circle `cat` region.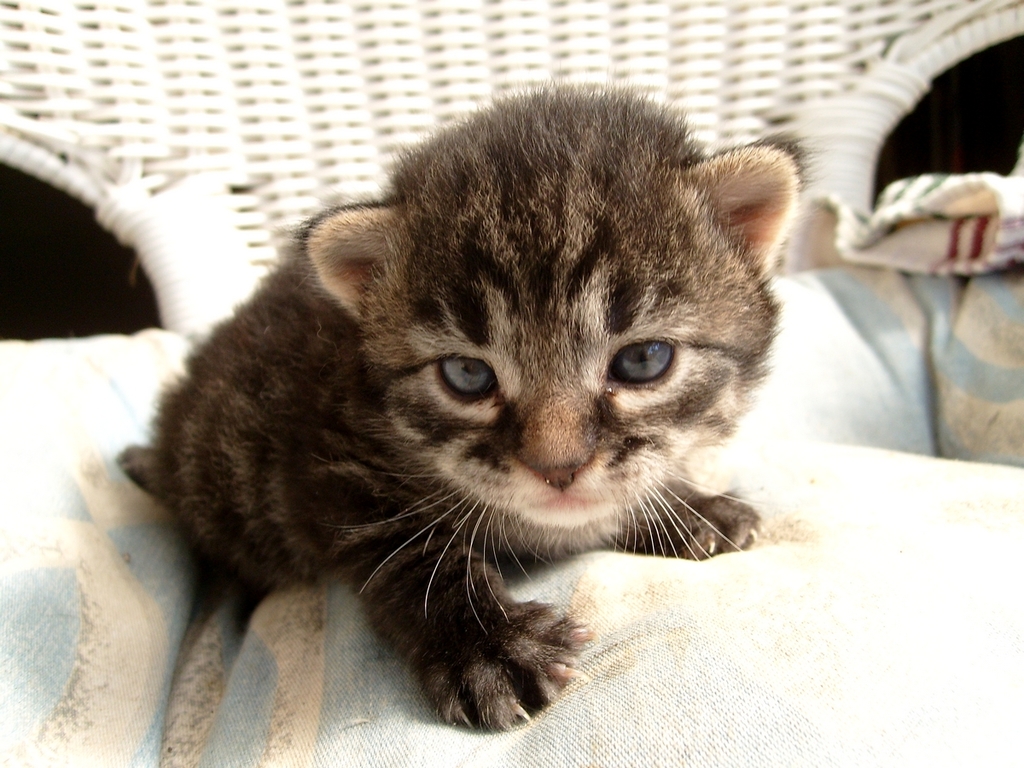
Region: (x1=114, y1=73, x2=811, y2=742).
